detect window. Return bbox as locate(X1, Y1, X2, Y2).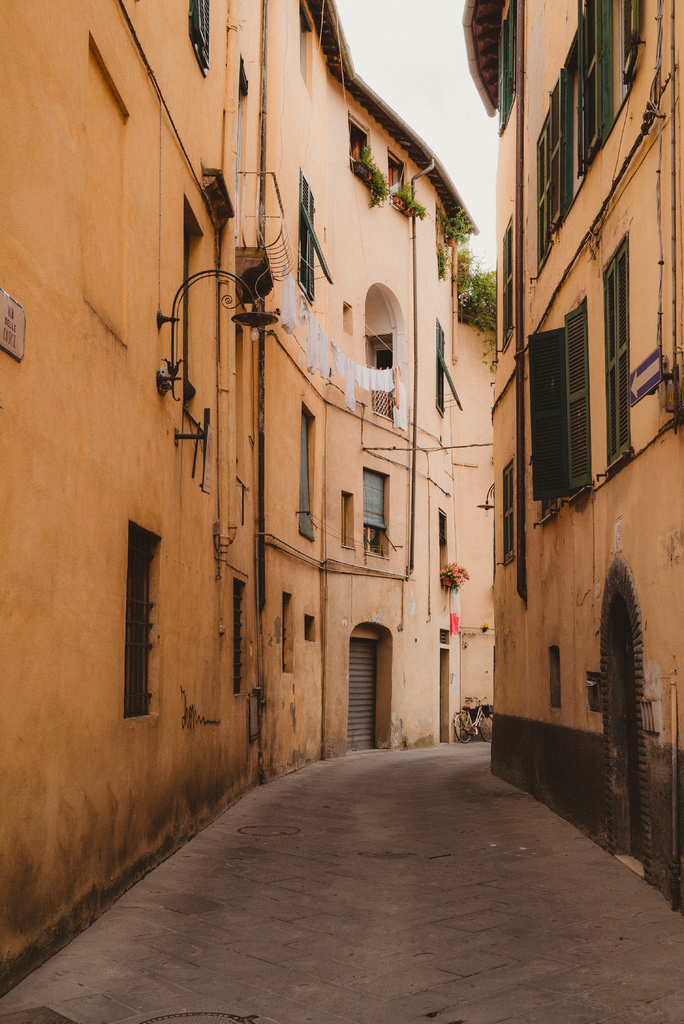
locate(124, 529, 152, 724).
